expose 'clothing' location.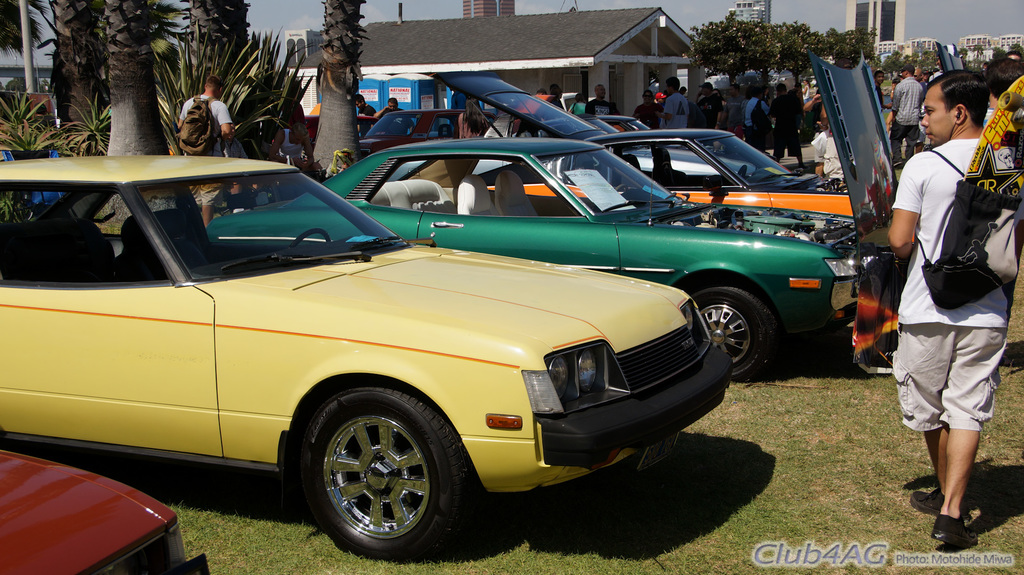
Exposed at [left=918, top=80, right=925, bottom=144].
